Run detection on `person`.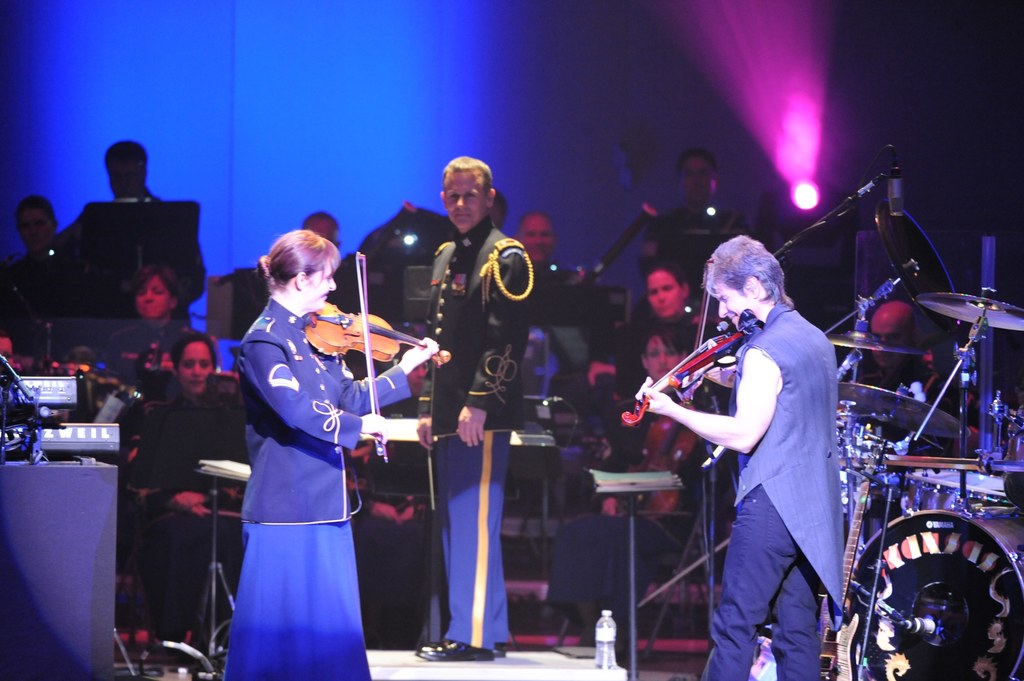
Result: 587:265:724:403.
